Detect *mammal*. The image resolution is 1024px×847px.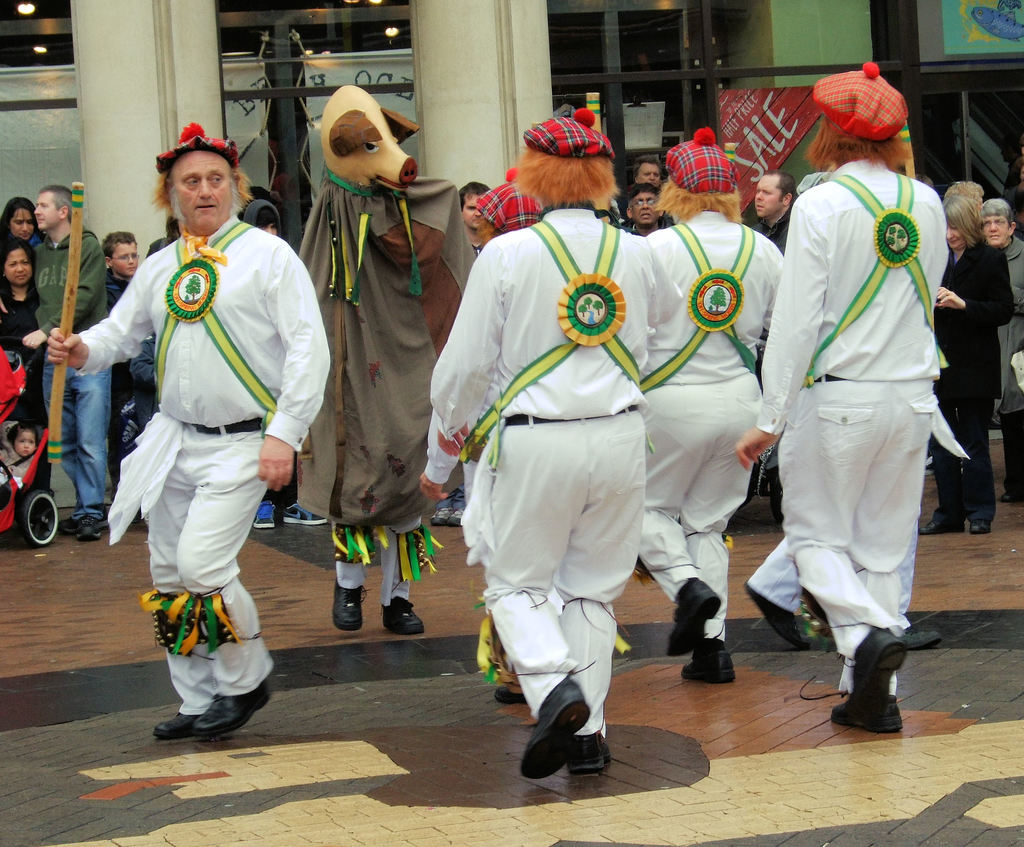
241,197,330,530.
